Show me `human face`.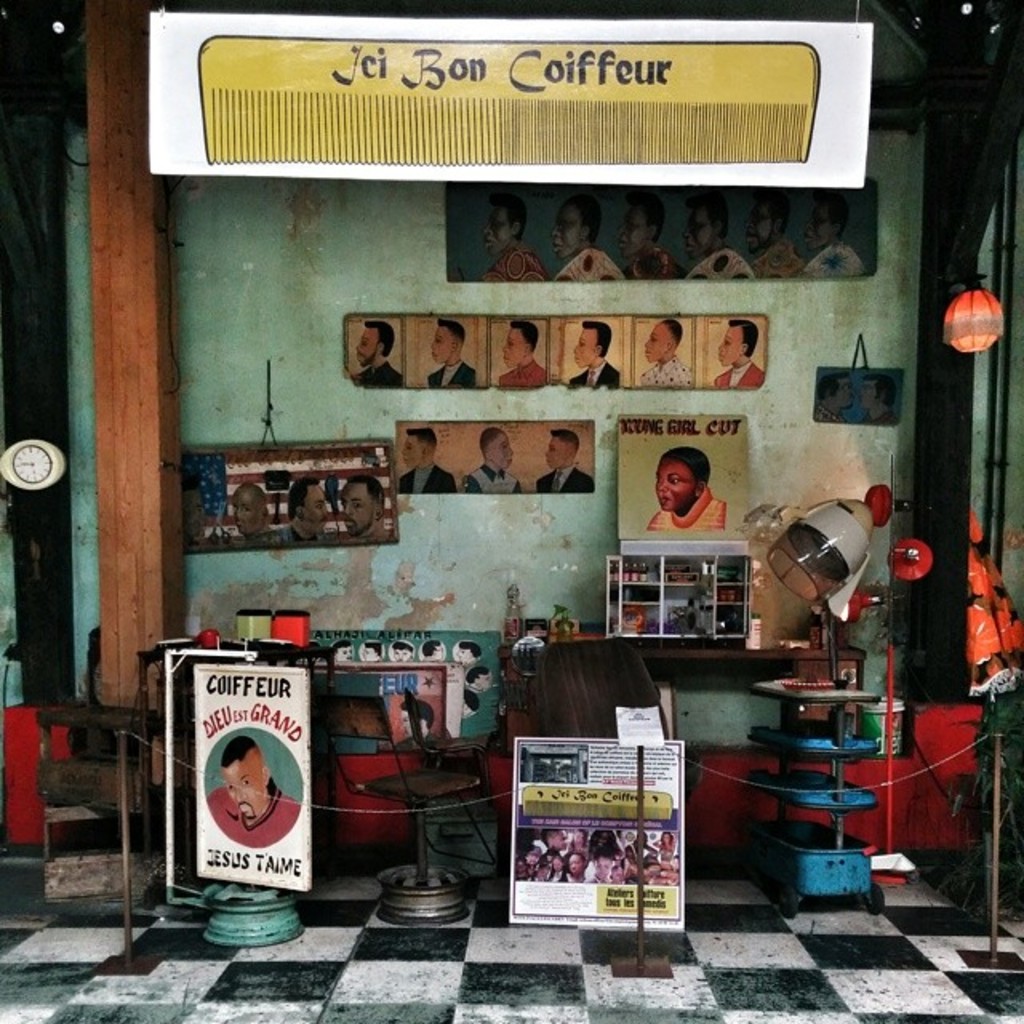
`human face` is here: box=[656, 459, 694, 512].
